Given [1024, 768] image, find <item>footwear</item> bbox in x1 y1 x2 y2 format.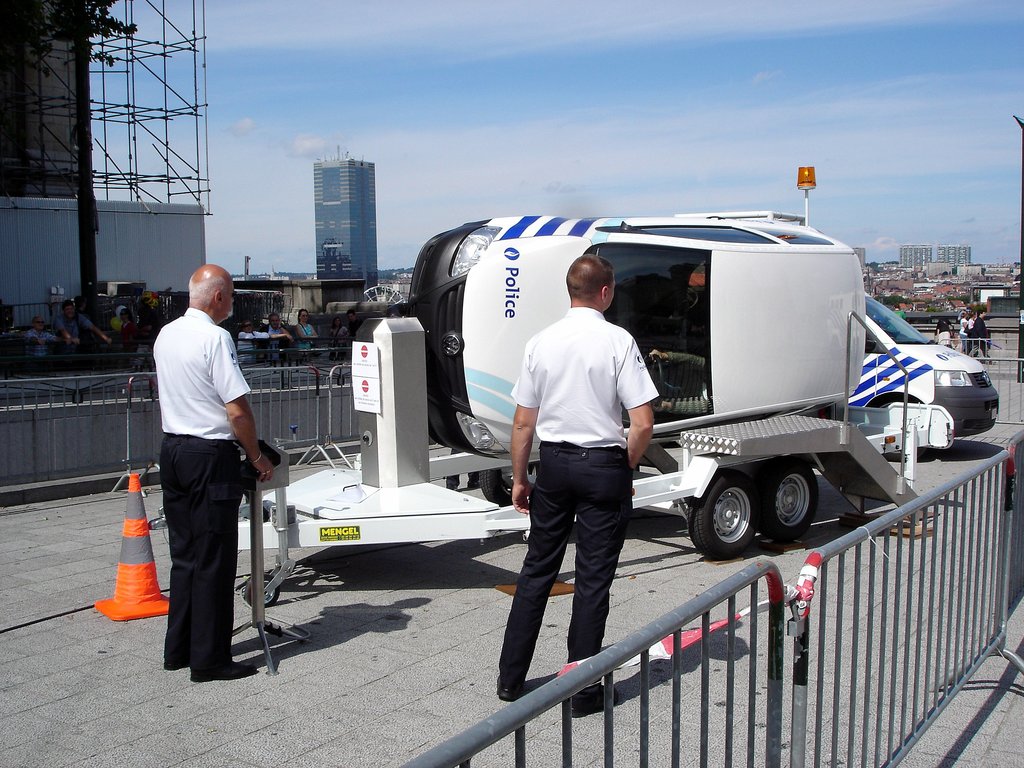
193 660 252 682.
